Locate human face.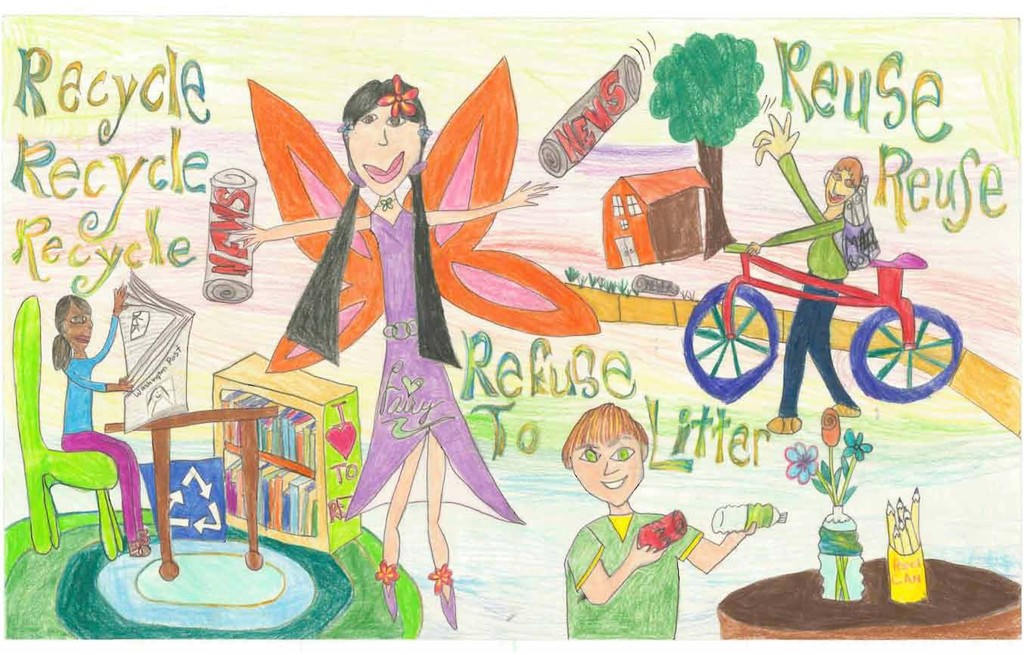
Bounding box: x1=348, y1=104, x2=426, y2=195.
